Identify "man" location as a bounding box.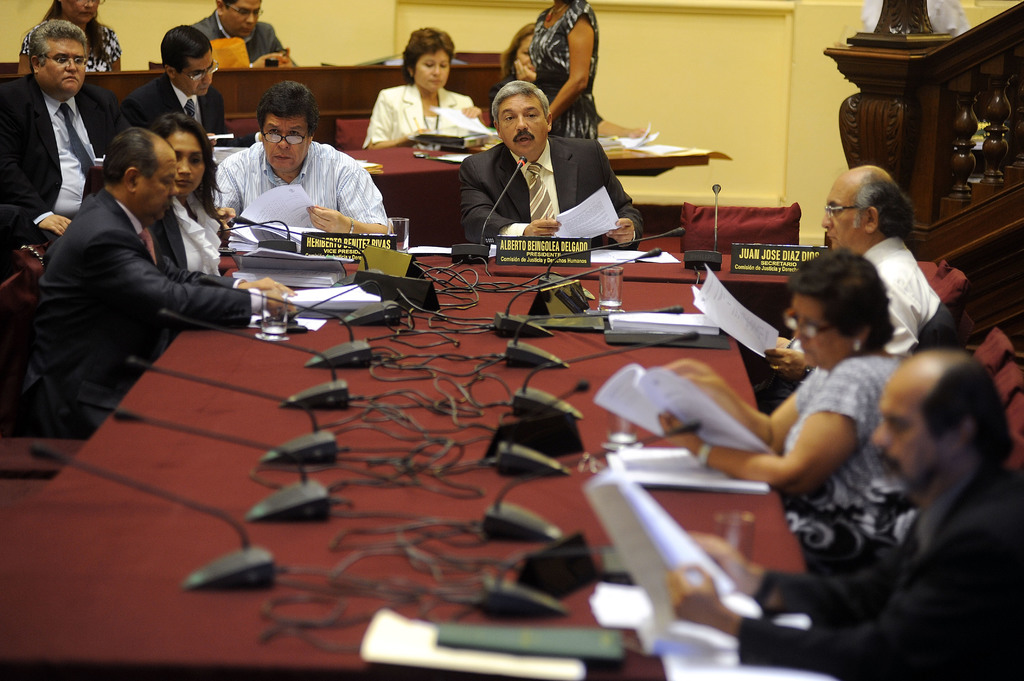
(x1=4, y1=30, x2=100, y2=276).
